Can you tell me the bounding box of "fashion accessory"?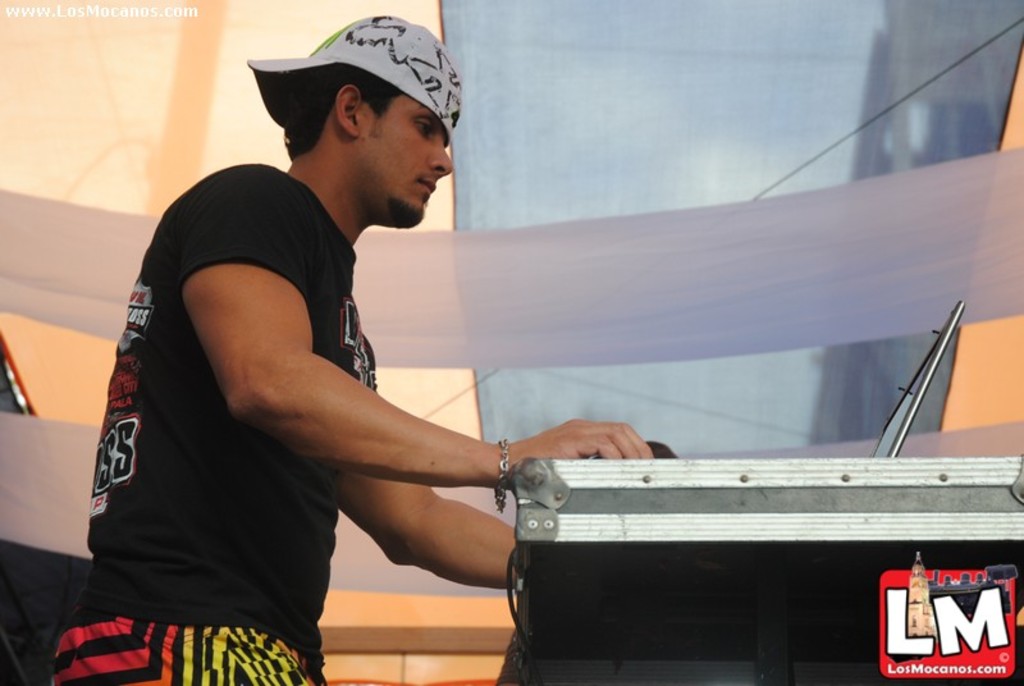
244,13,466,148.
